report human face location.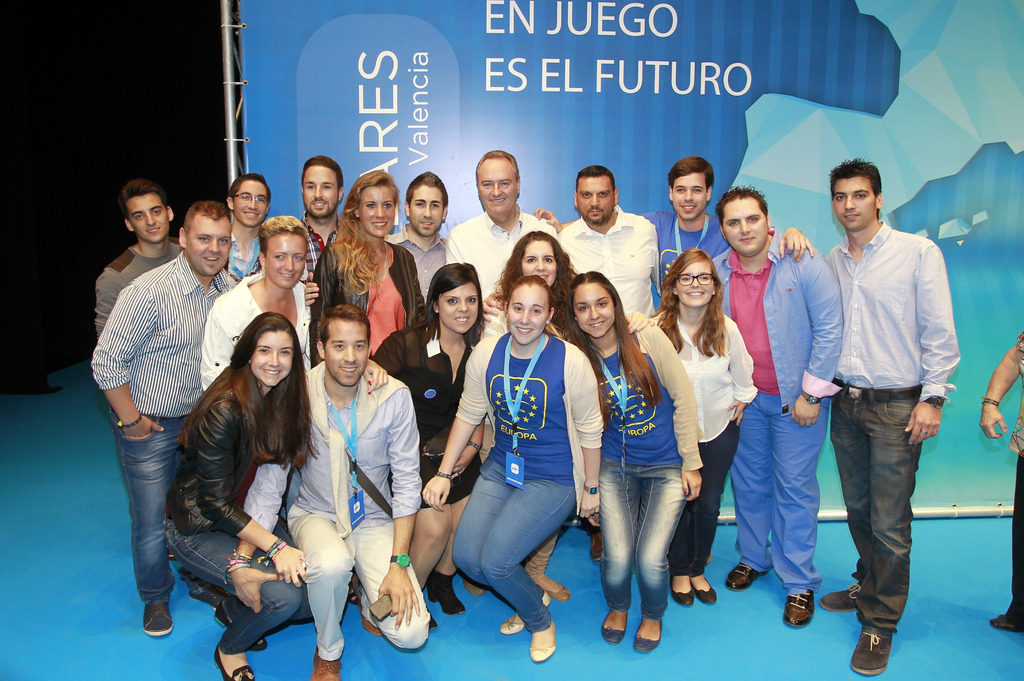
Report: 186:222:230:276.
